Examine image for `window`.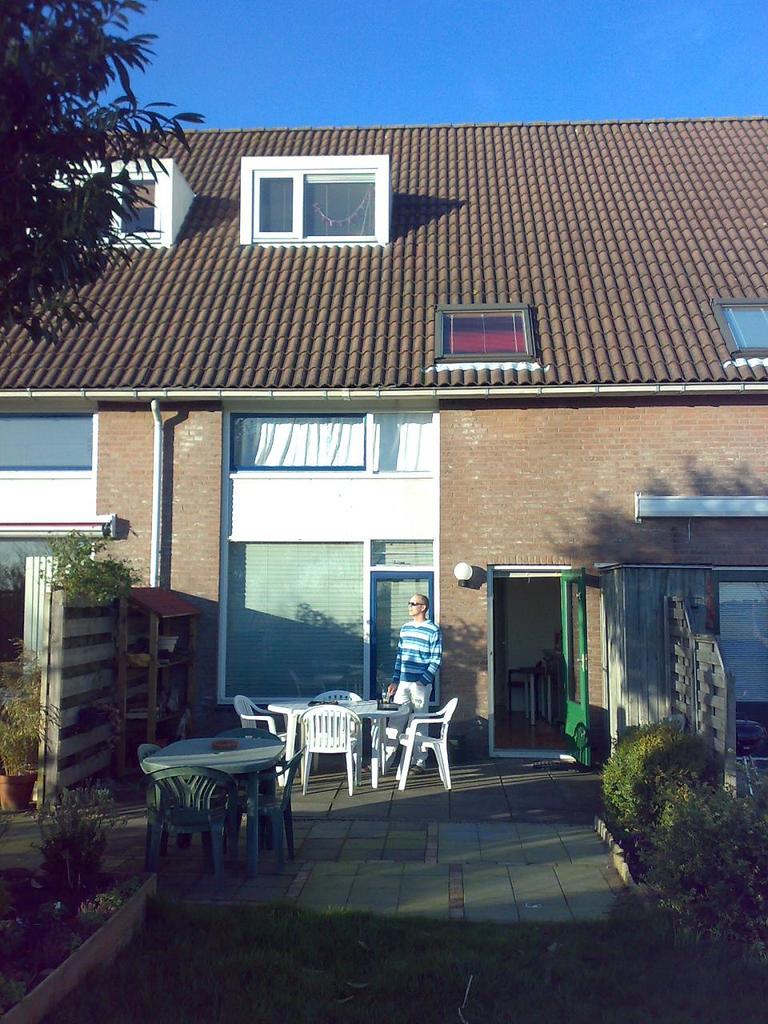
Examination result: <bbox>220, 137, 410, 242</bbox>.
